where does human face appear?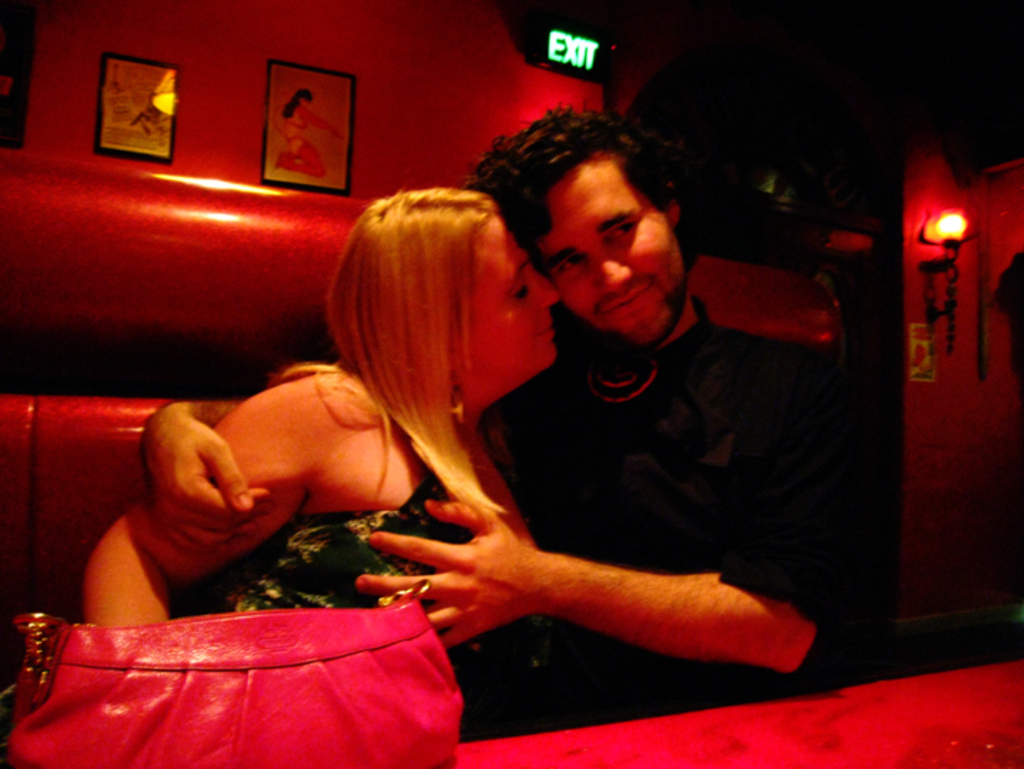
Appears at (x1=533, y1=156, x2=690, y2=348).
